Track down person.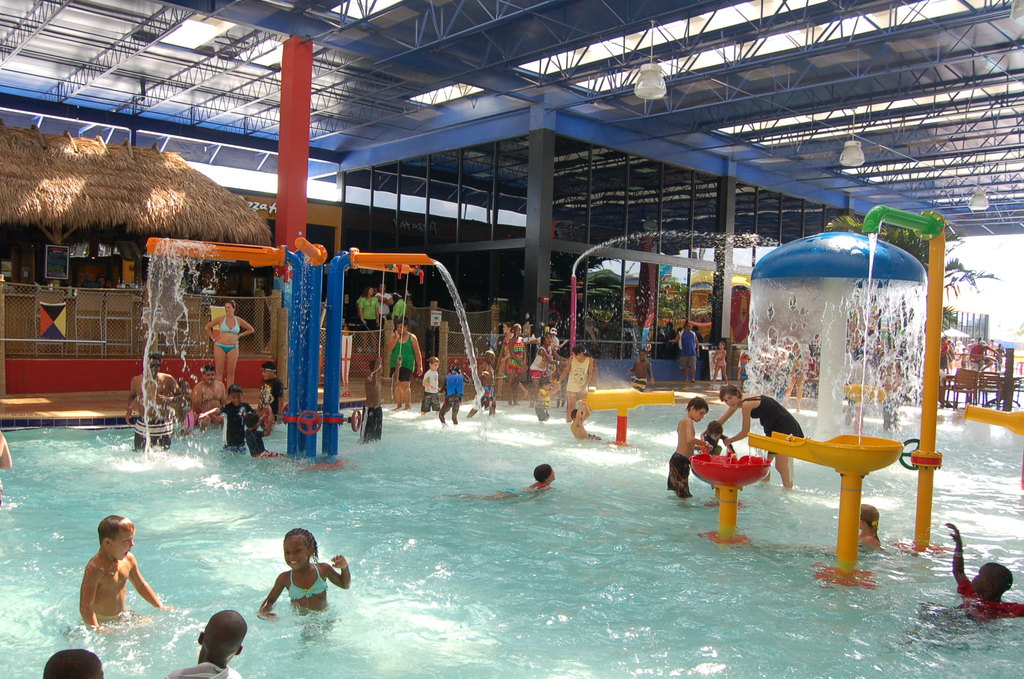
Tracked to bbox=[42, 648, 108, 678].
